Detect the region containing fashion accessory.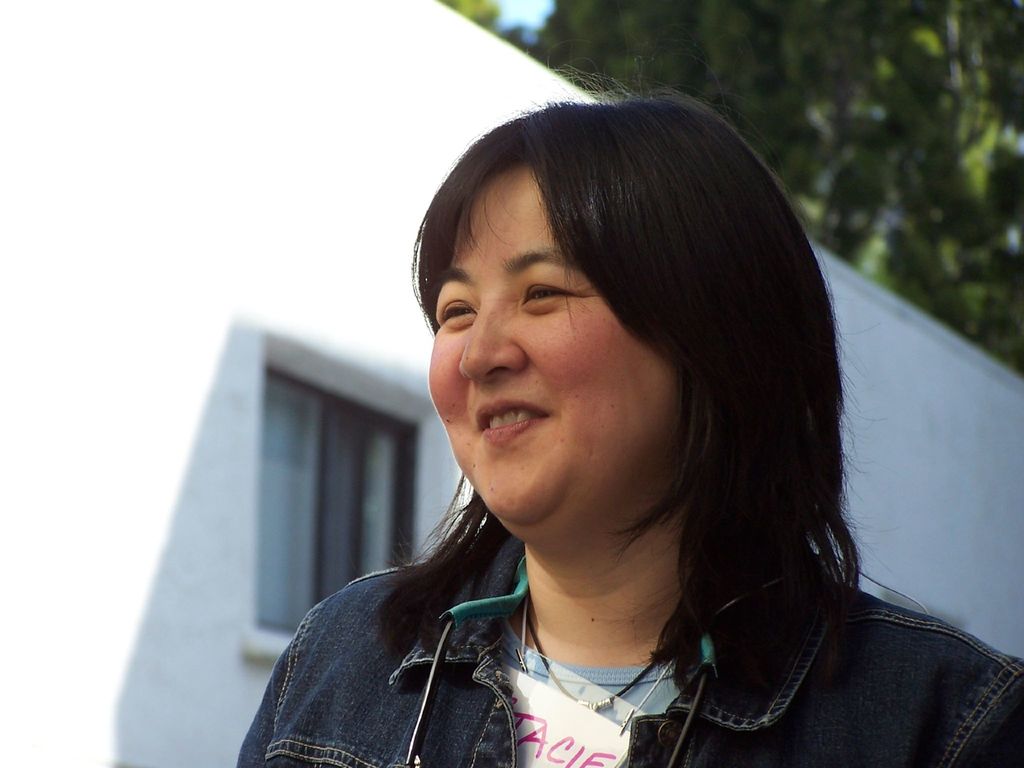
crop(515, 580, 775, 737).
